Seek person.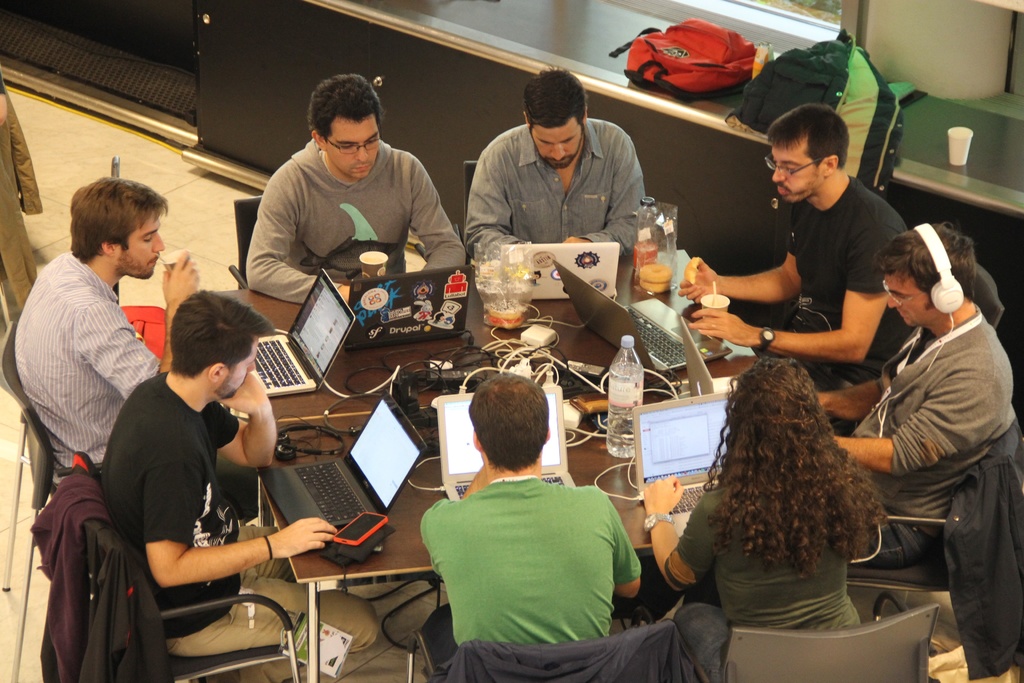
(645,357,886,682).
